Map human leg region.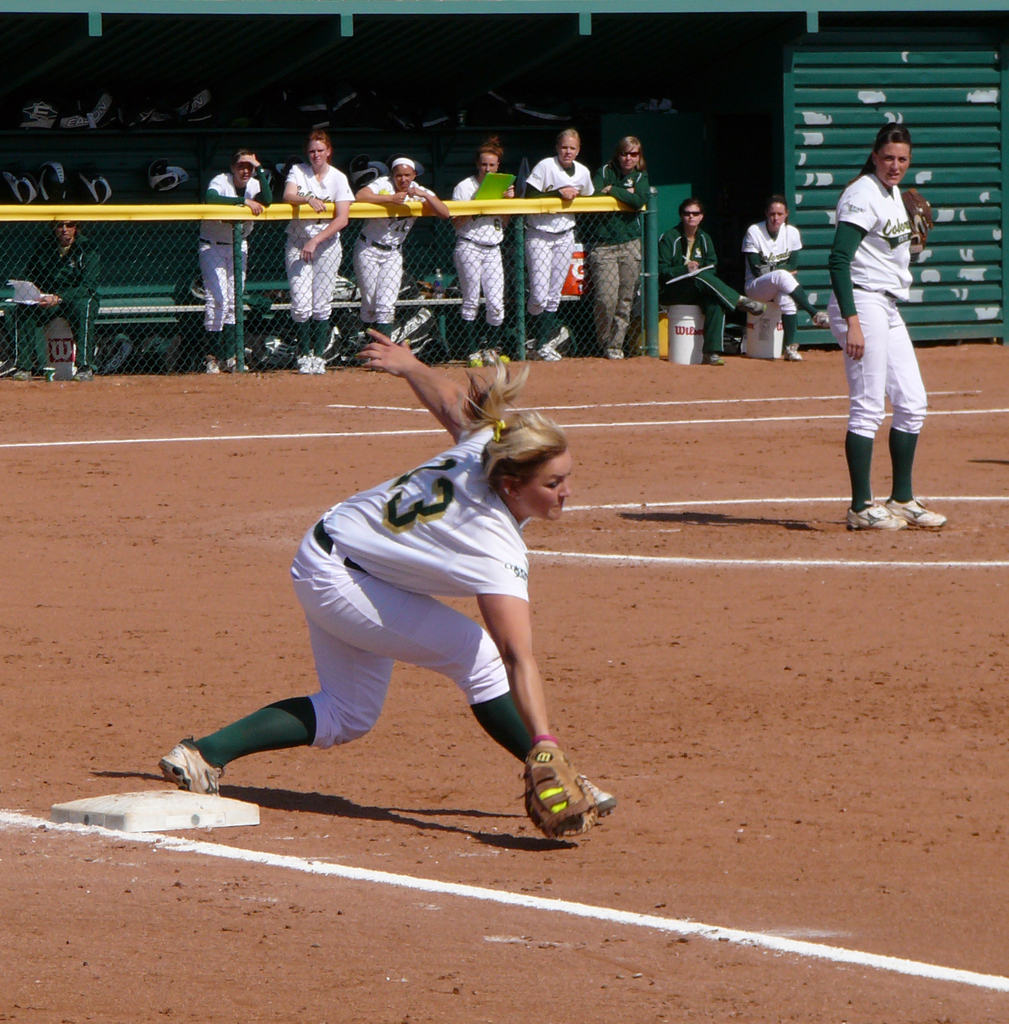
Mapped to bbox=(829, 287, 910, 531).
